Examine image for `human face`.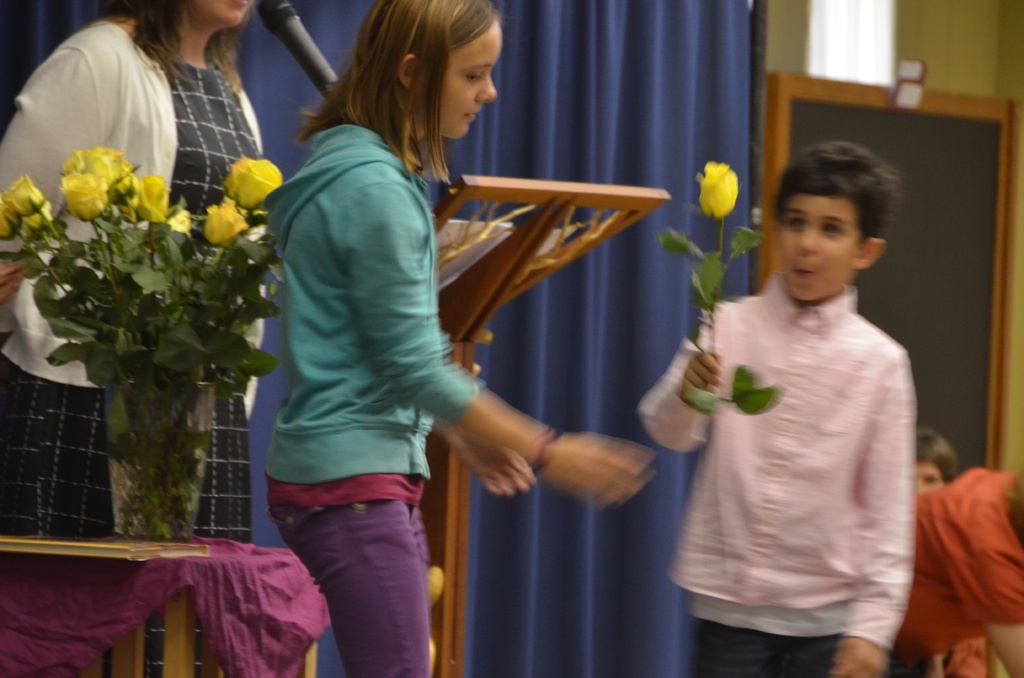
Examination result: box=[191, 0, 251, 26].
